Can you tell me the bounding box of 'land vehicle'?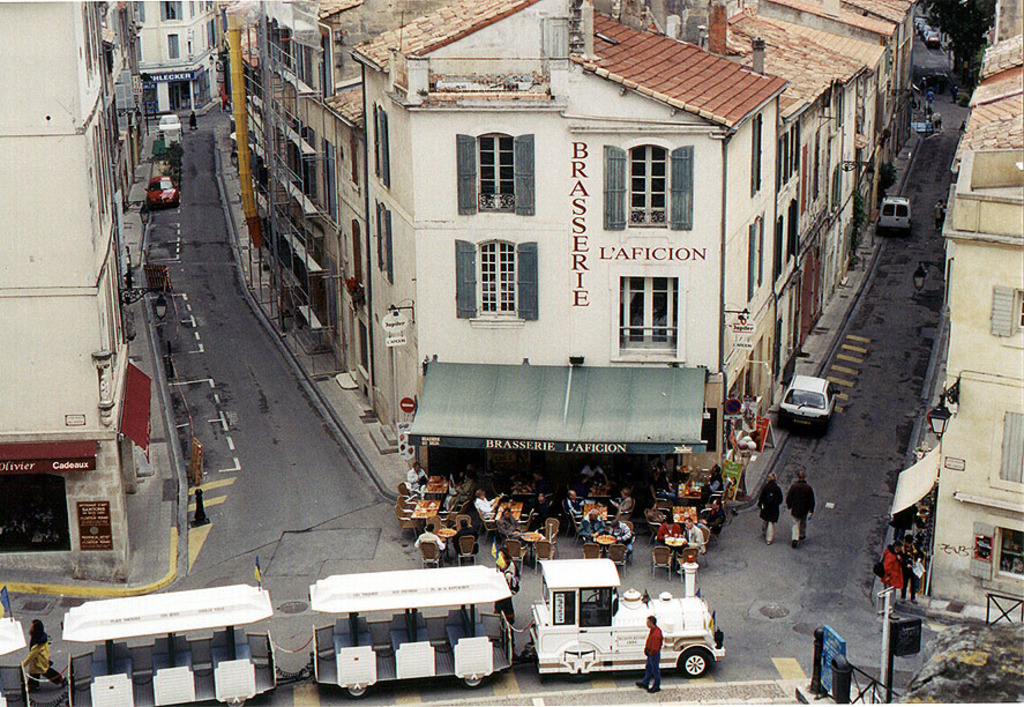
[521, 561, 675, 692].
